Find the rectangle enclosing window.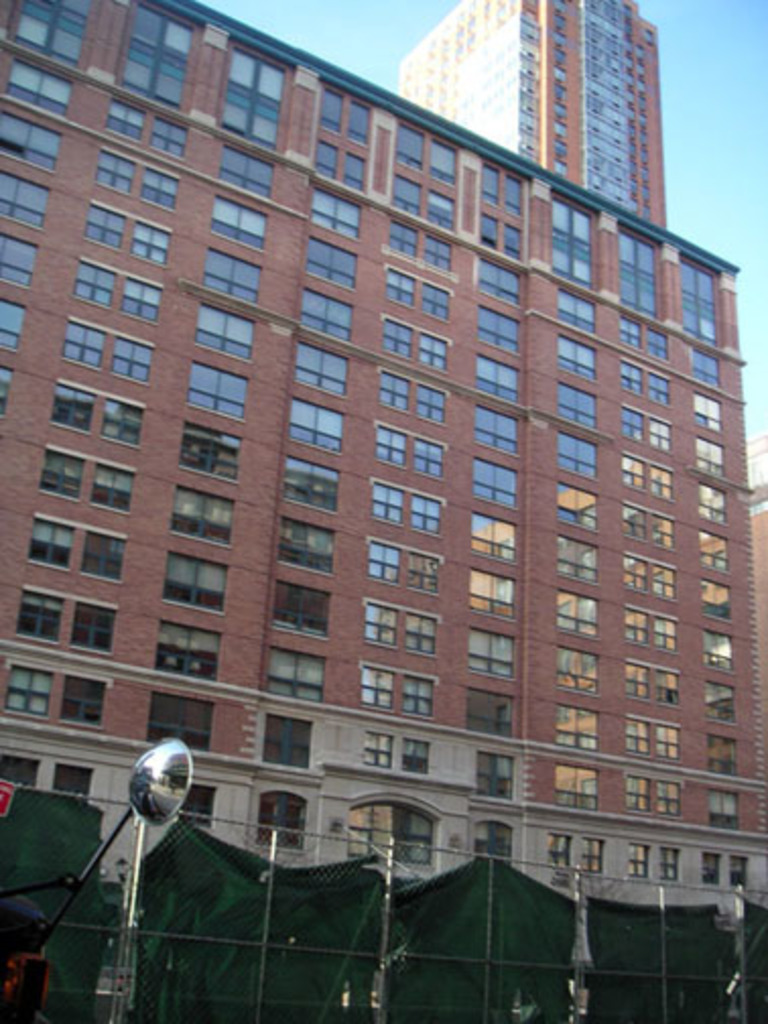
[553,709,601,748].
